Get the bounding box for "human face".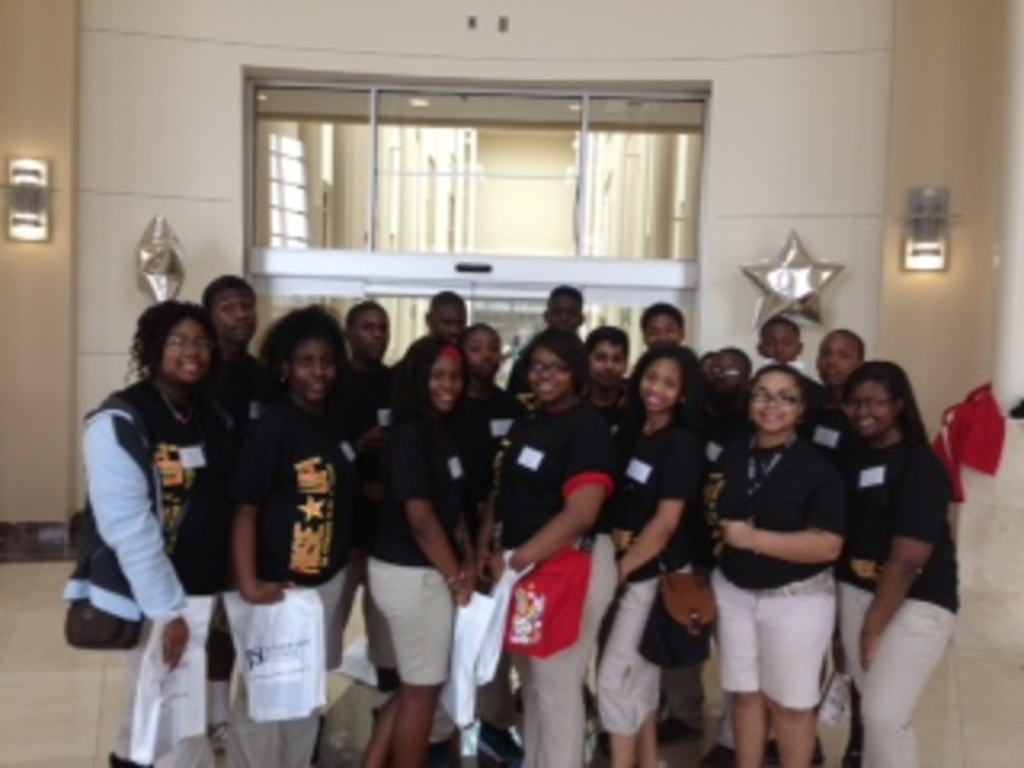
816,326,861,384.
